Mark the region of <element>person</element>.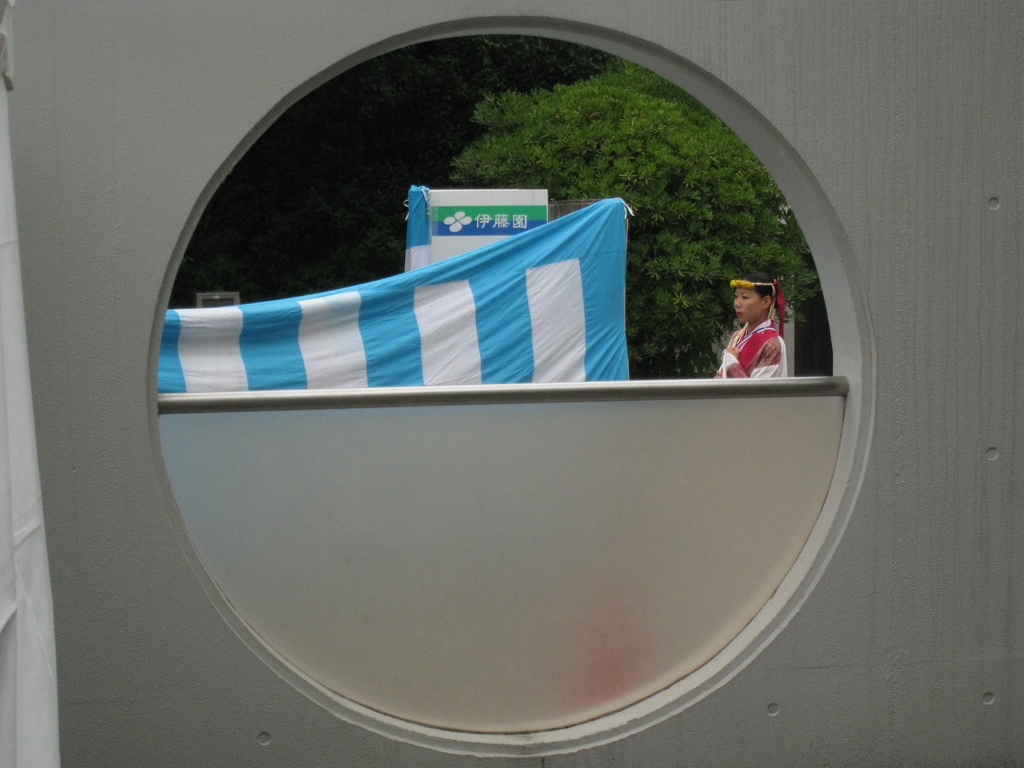
Region: <bbox>707, 260, 781, 380</bbox>.
